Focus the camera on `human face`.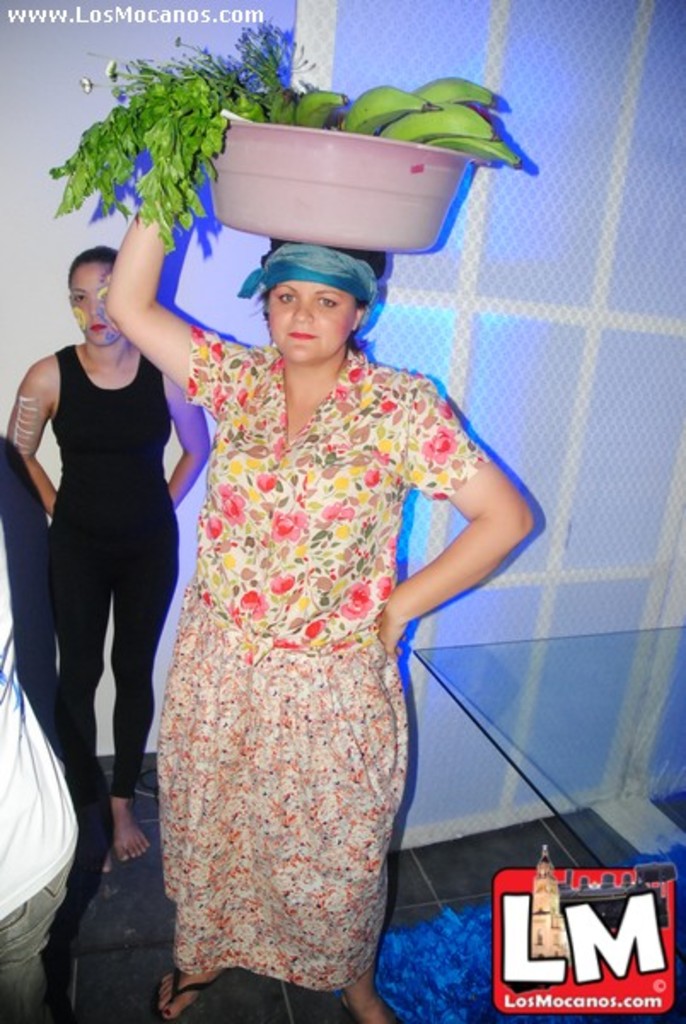
Focus region: (left=268, top=276, right=358, bottom=358).
